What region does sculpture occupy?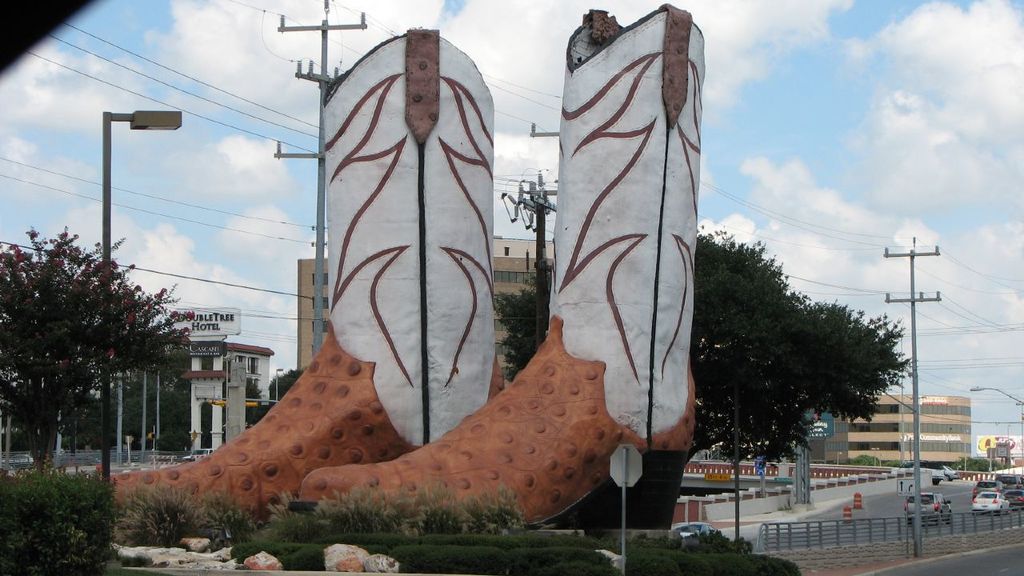
[x1=94, y1=50, x2=703, y2=530].
